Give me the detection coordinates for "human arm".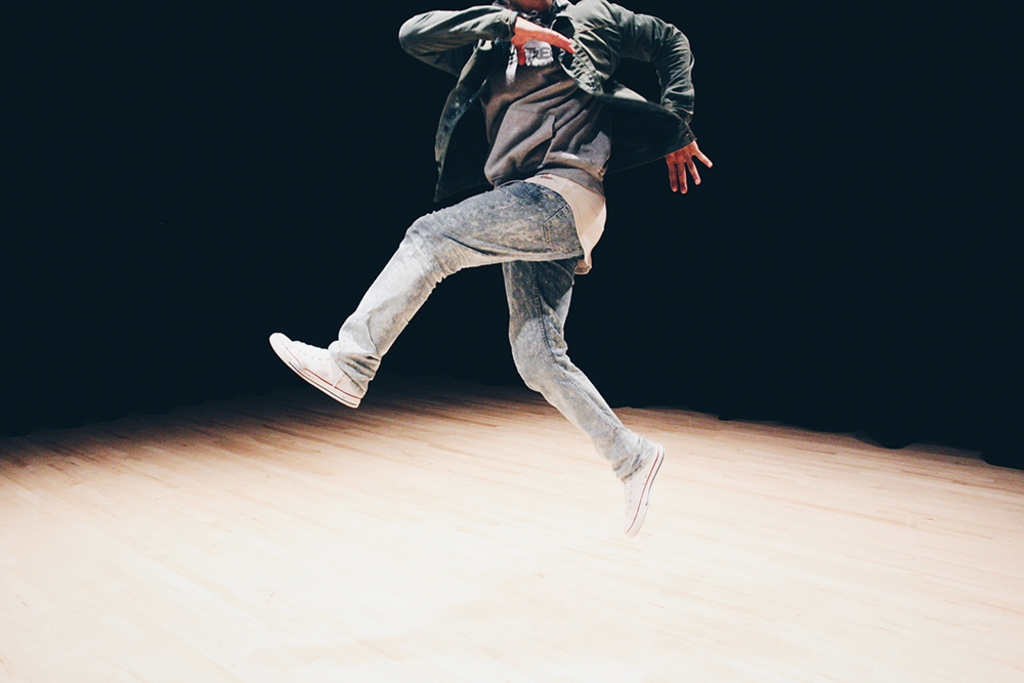
395/3/575/87.
